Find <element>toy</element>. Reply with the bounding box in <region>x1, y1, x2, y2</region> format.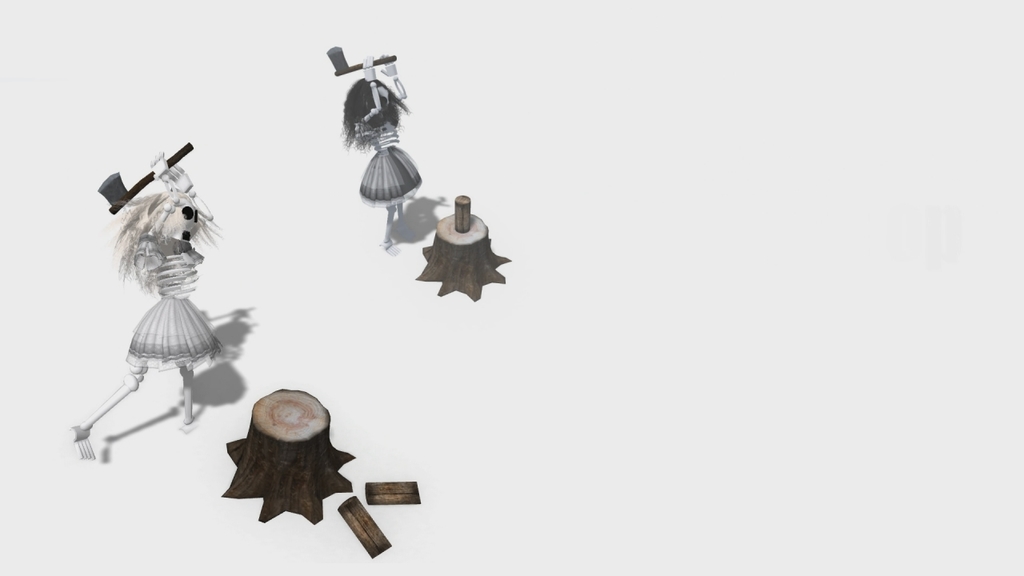
<region>321, 44, 424, 260</region>.
